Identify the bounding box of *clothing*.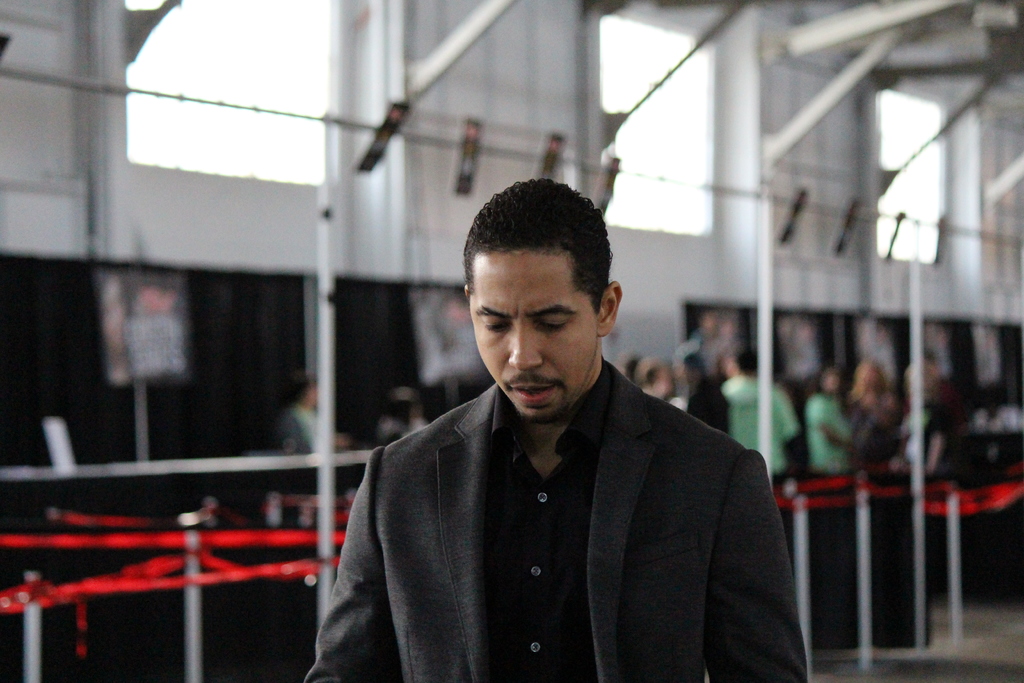
(801, 393, 850, 483).
